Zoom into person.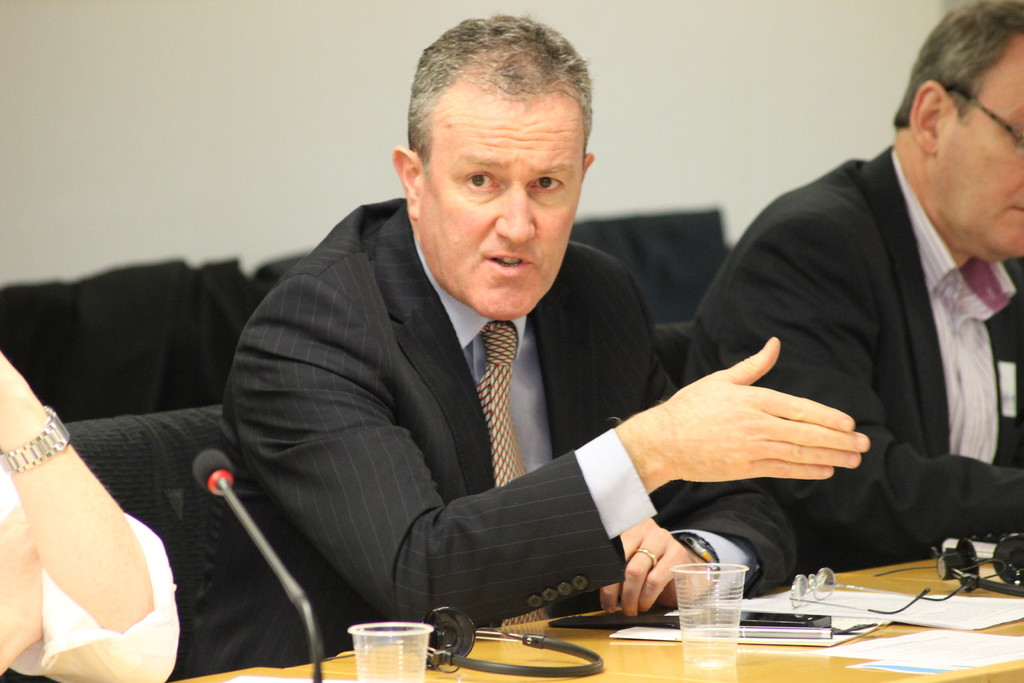
Zoom target: crop(681, 0, 1023, 583).
